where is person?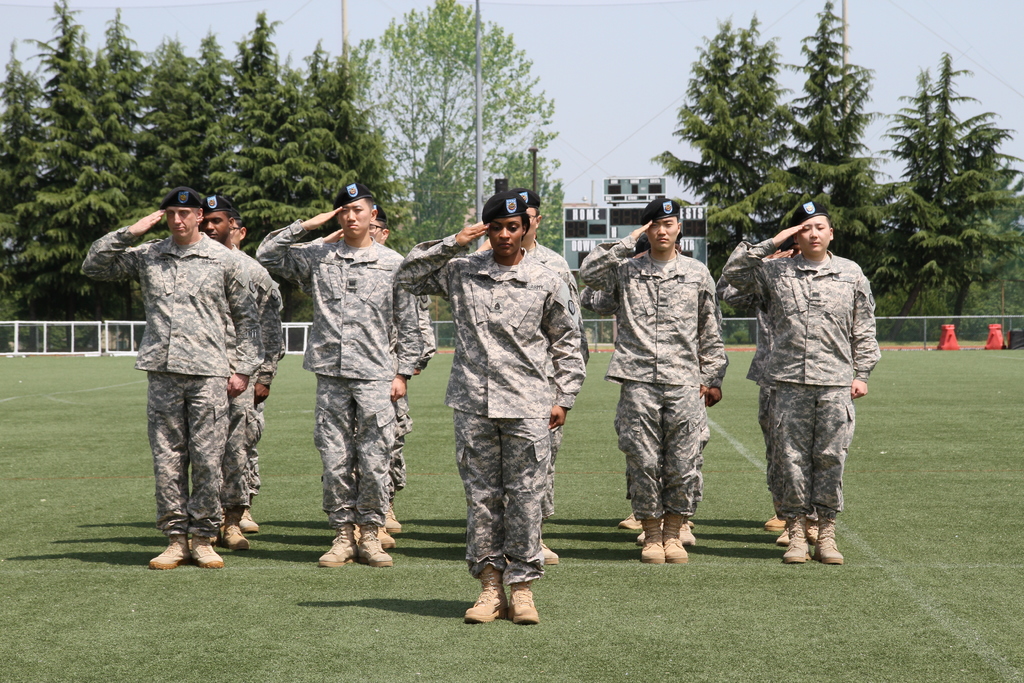
(left=577, top=197, right=725, bottom=569).
